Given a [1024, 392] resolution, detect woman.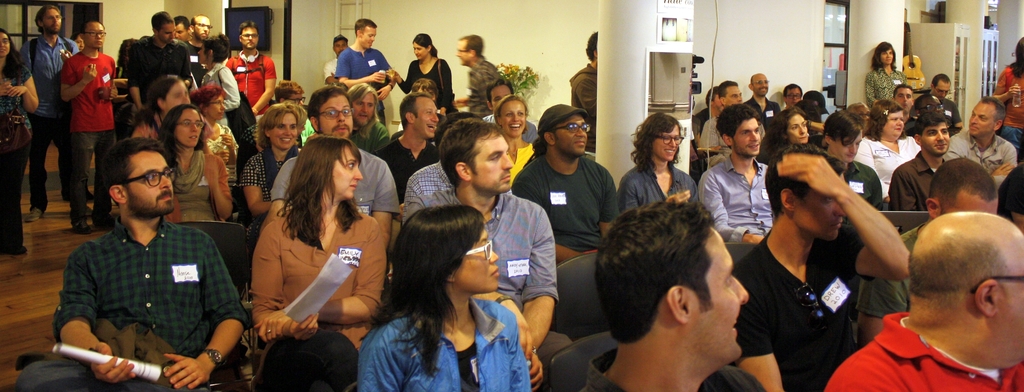
[x1=186, y1=79, x2=252, y2=185].
